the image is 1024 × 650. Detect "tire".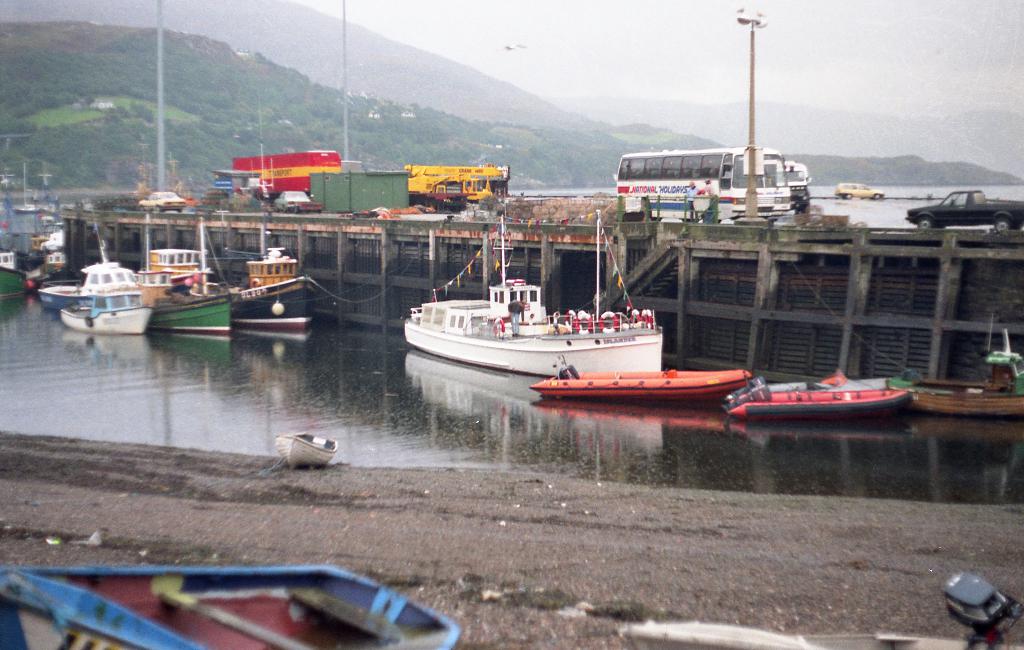
Detection: (left=844, top=192, right=852, bottom=201).
